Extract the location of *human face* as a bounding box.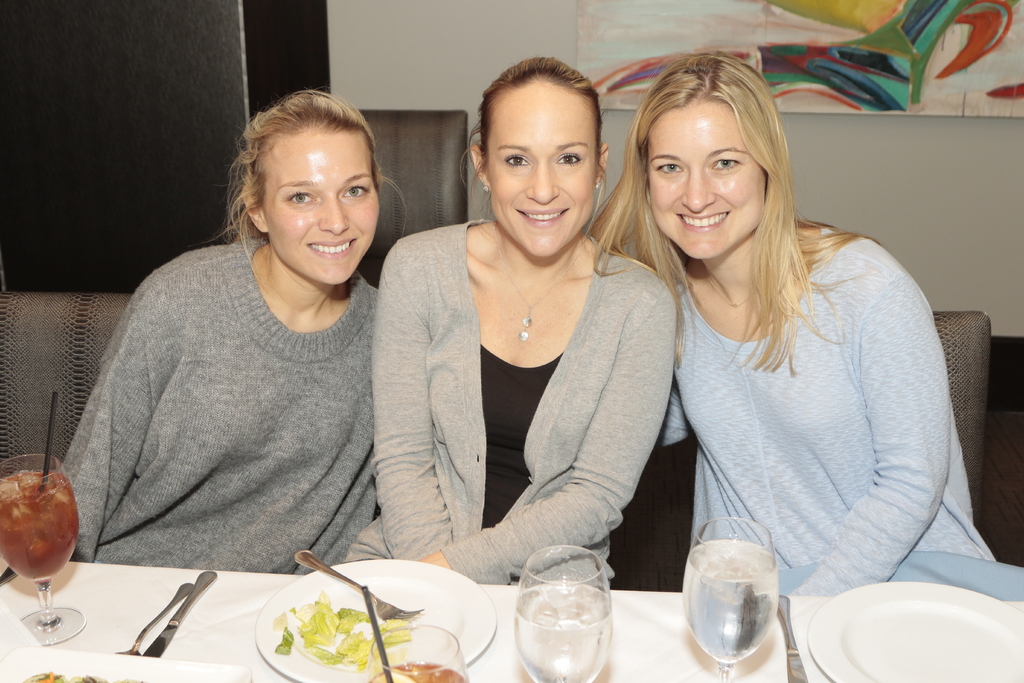
[left=650, top=97, right=765, bottom=260].
